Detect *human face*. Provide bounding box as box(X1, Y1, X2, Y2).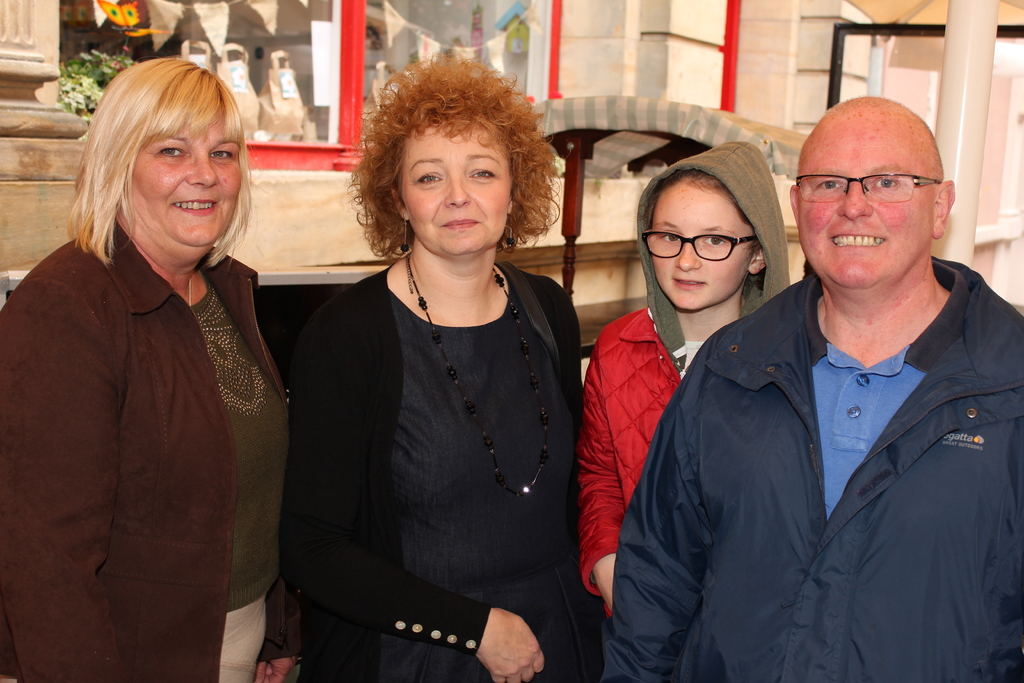
box(790, 104, 938, 286).
